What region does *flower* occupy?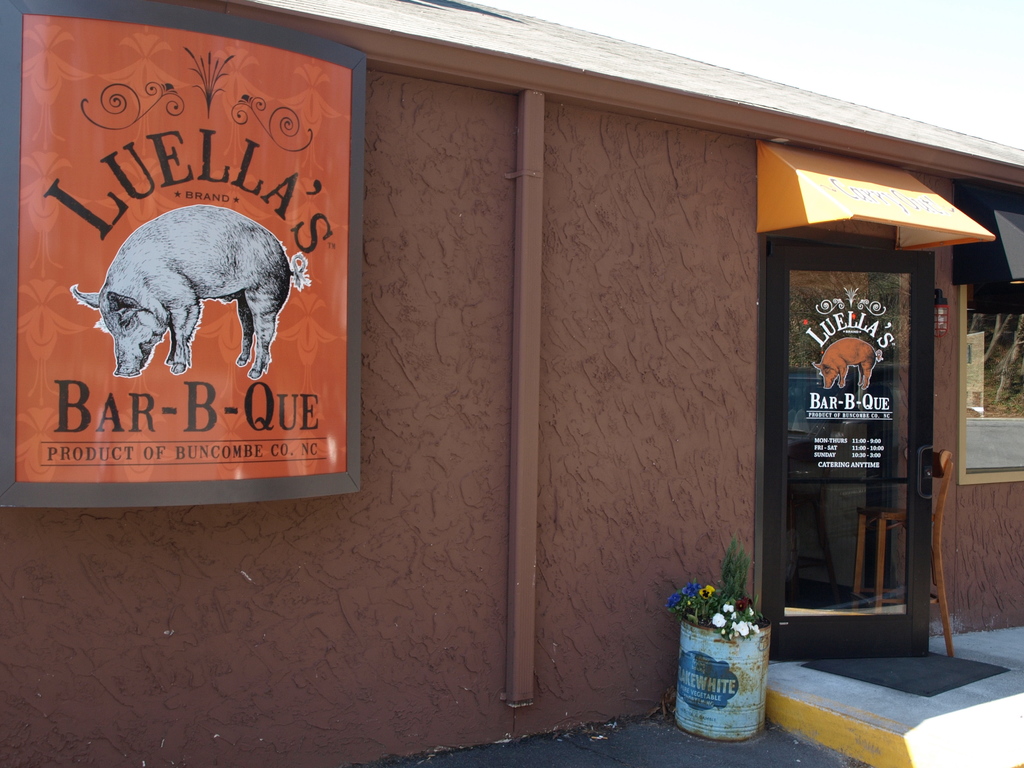
bbox=[676, 595, 691, 609].
